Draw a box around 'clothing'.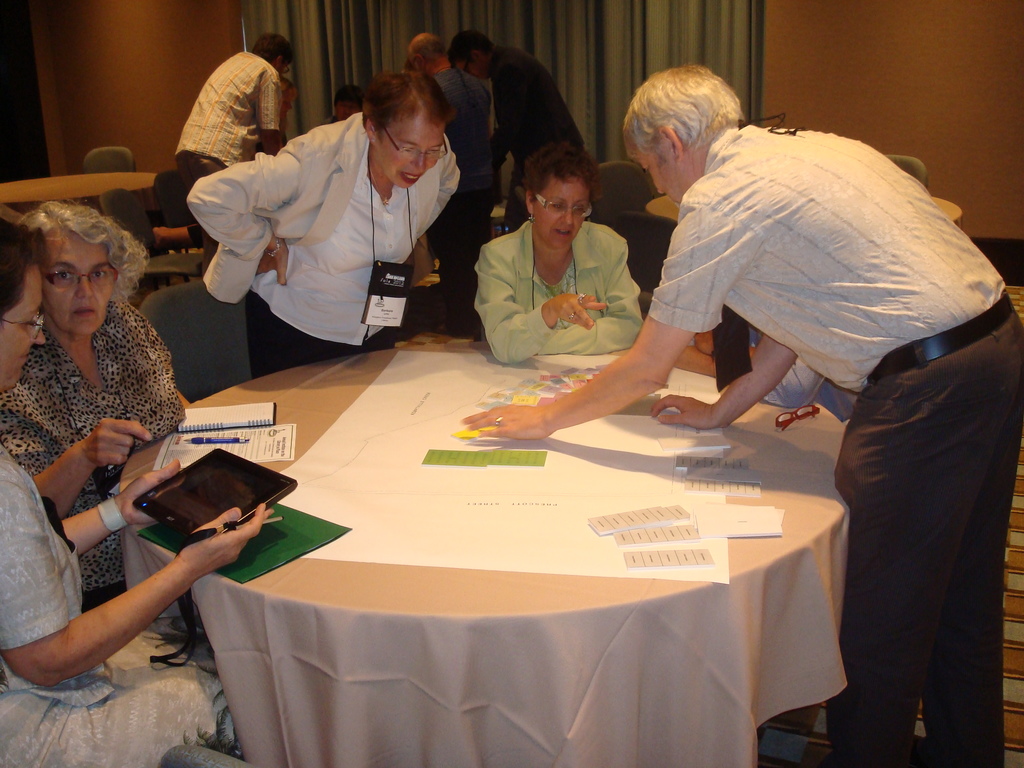
(0, 292, 192, 605).
